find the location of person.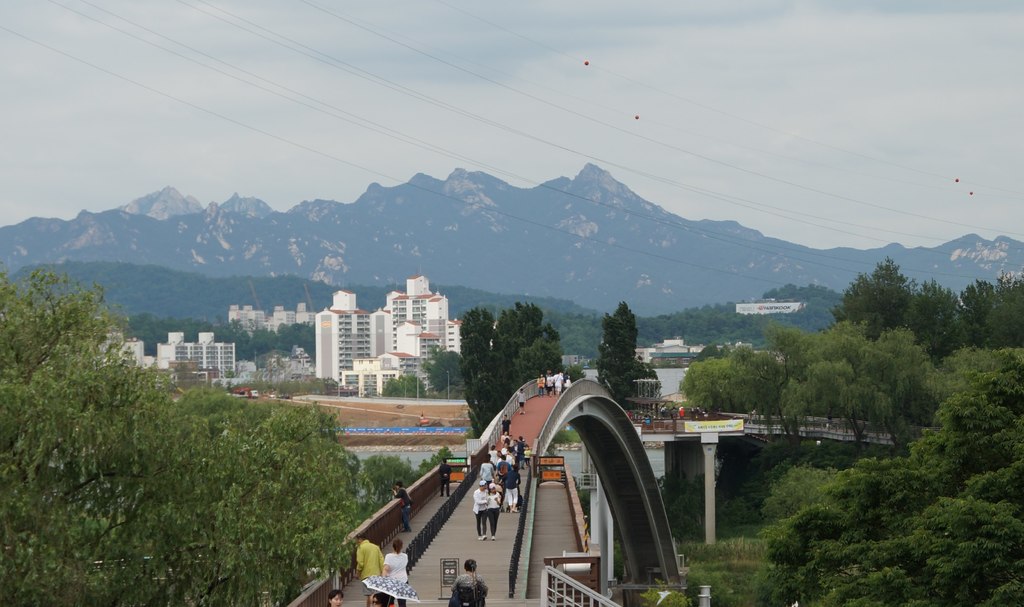
Location: bbox=(387, 478, 413, 533).
